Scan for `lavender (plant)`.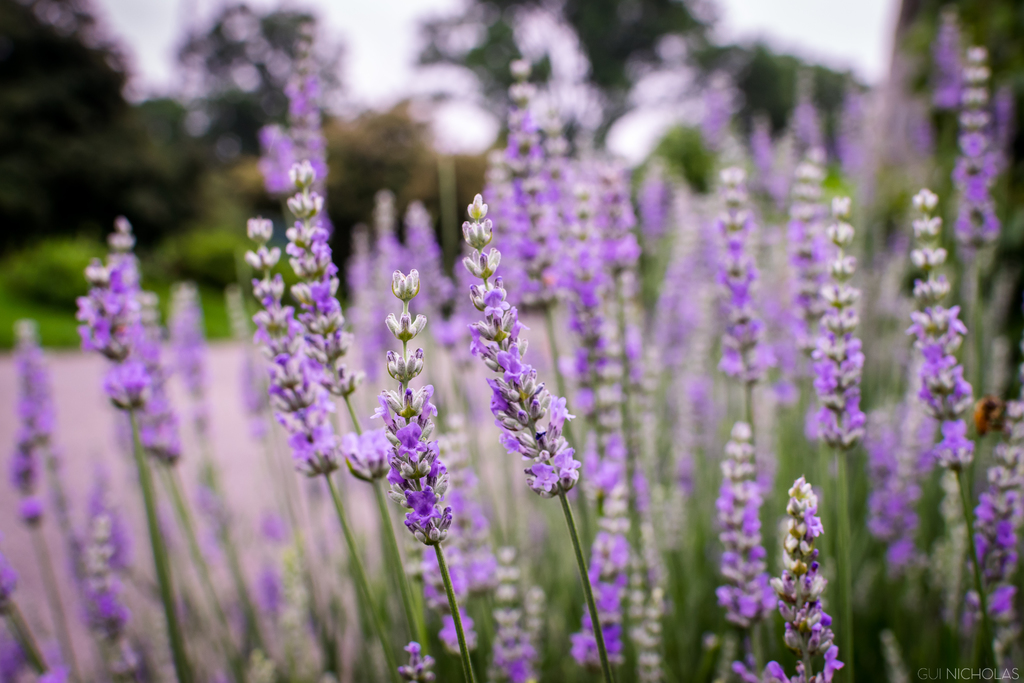
Scan result: 376/271/477/682.
